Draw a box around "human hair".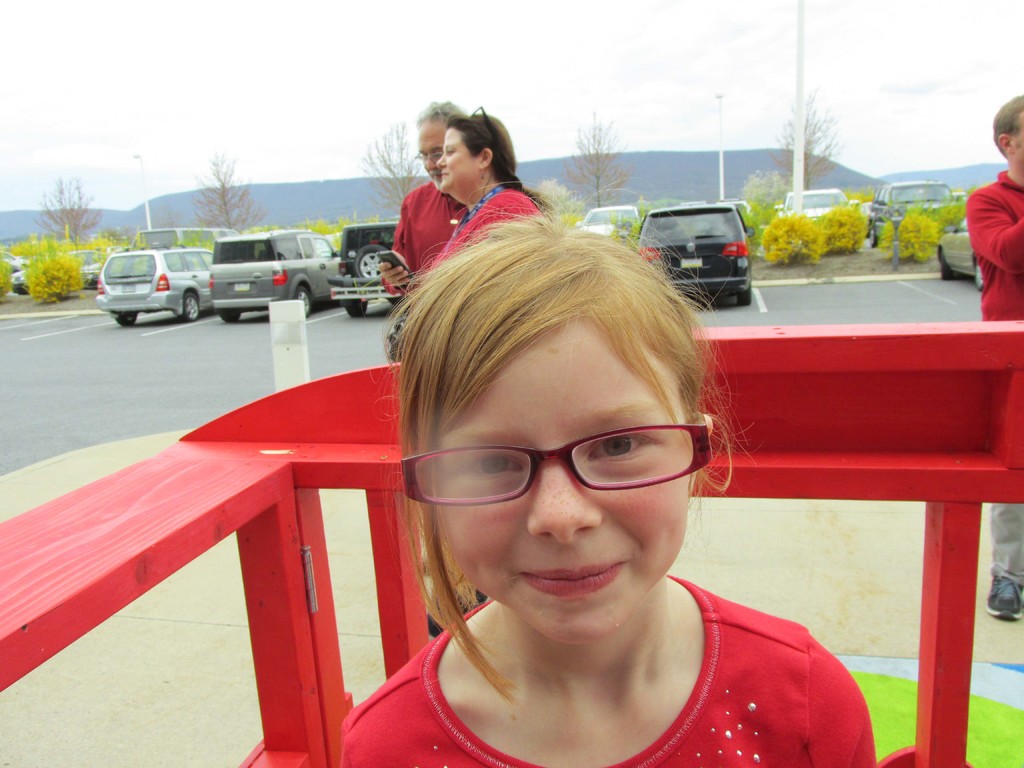
box(440, 101, 550, 224).
